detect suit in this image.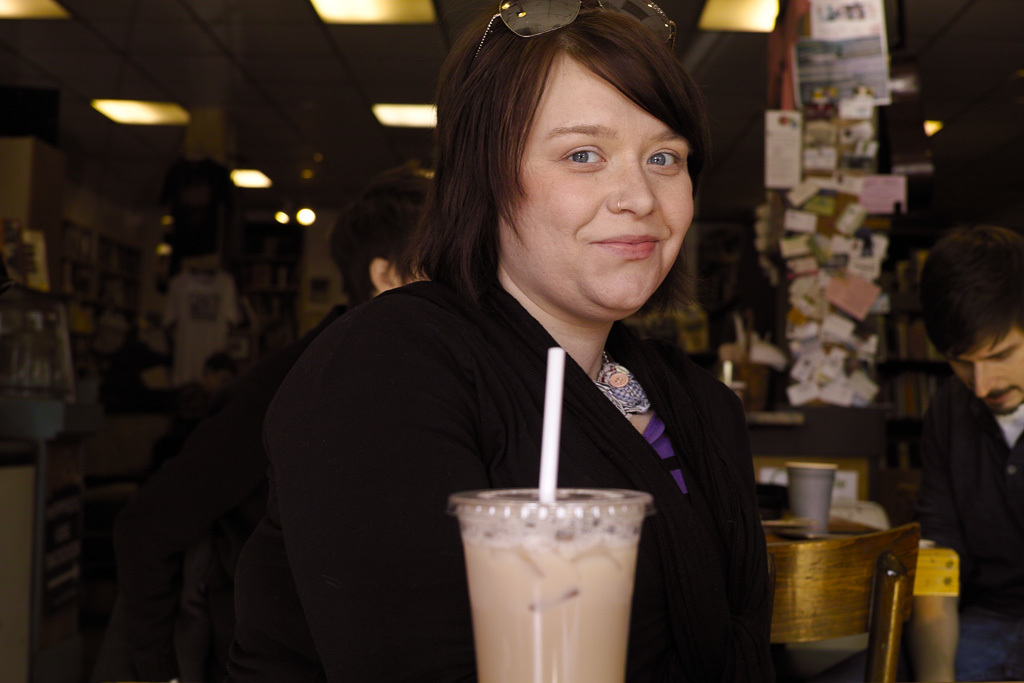
Detection: [260, 262, 773, 682].
